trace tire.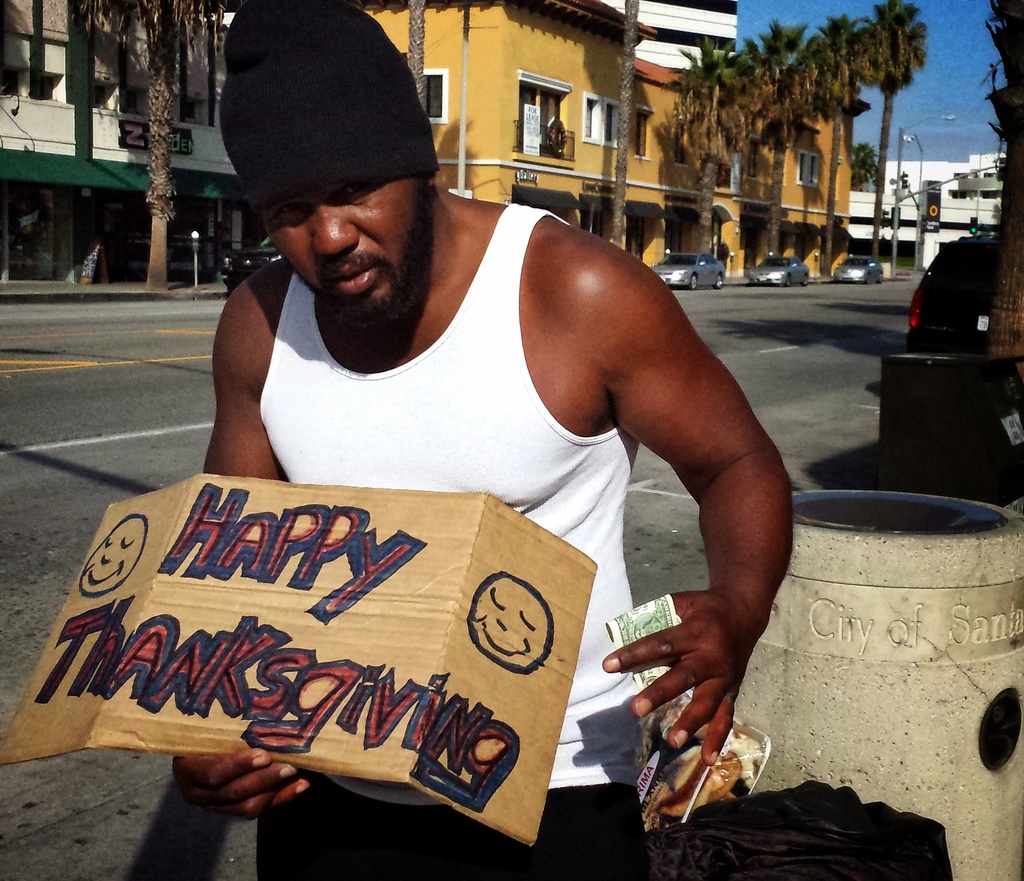
Traced to (left=785, top=277, right=791, bottom=286).
